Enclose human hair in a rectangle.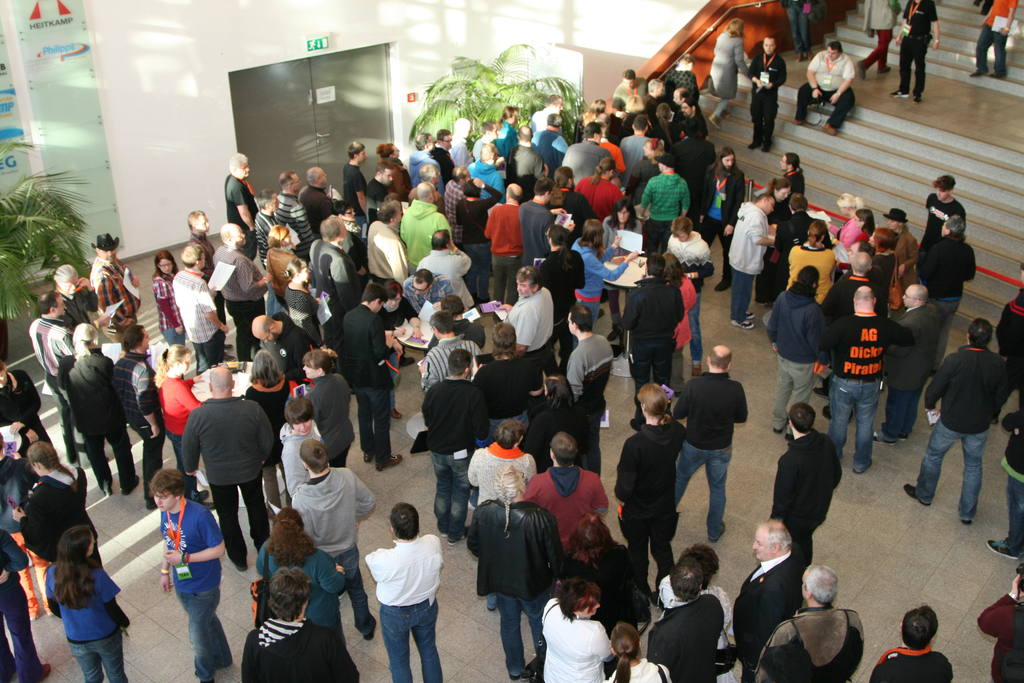
(671,558,702,602).
